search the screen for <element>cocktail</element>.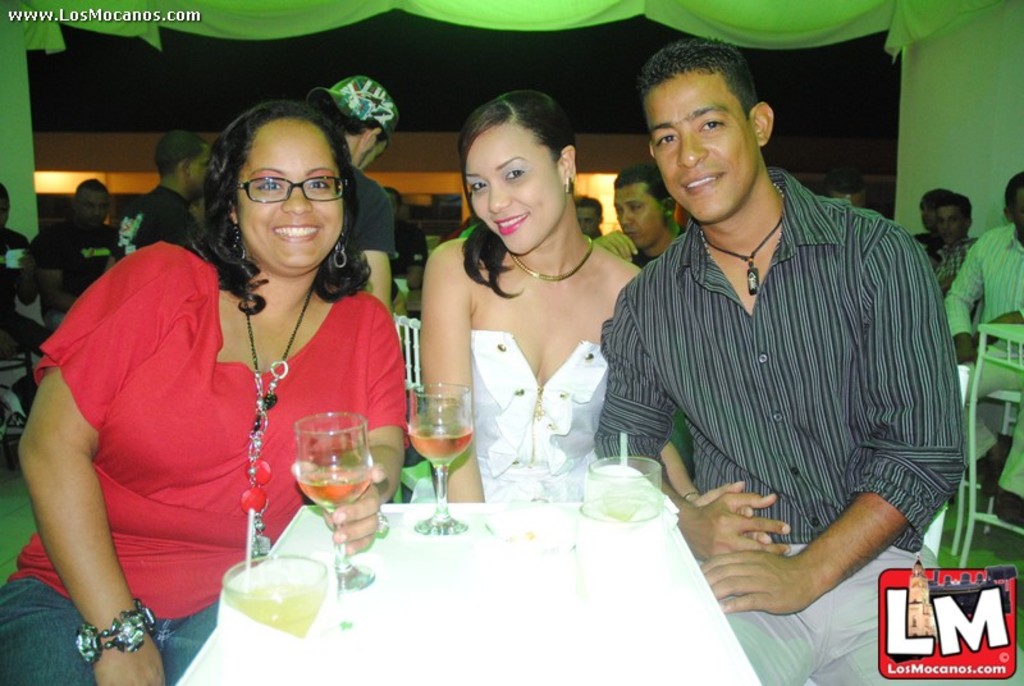
Found at pyautogui.locateOnScreen(294, 407, 372, 599).
